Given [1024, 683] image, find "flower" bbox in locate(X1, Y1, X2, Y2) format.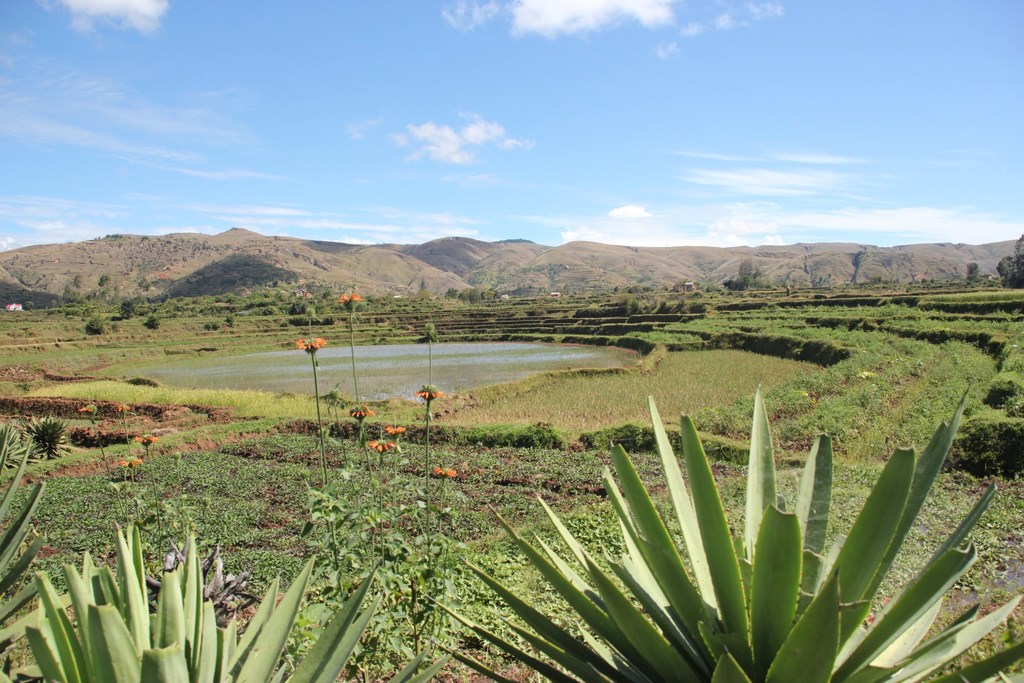
locate(295, 335, 327, 350).
